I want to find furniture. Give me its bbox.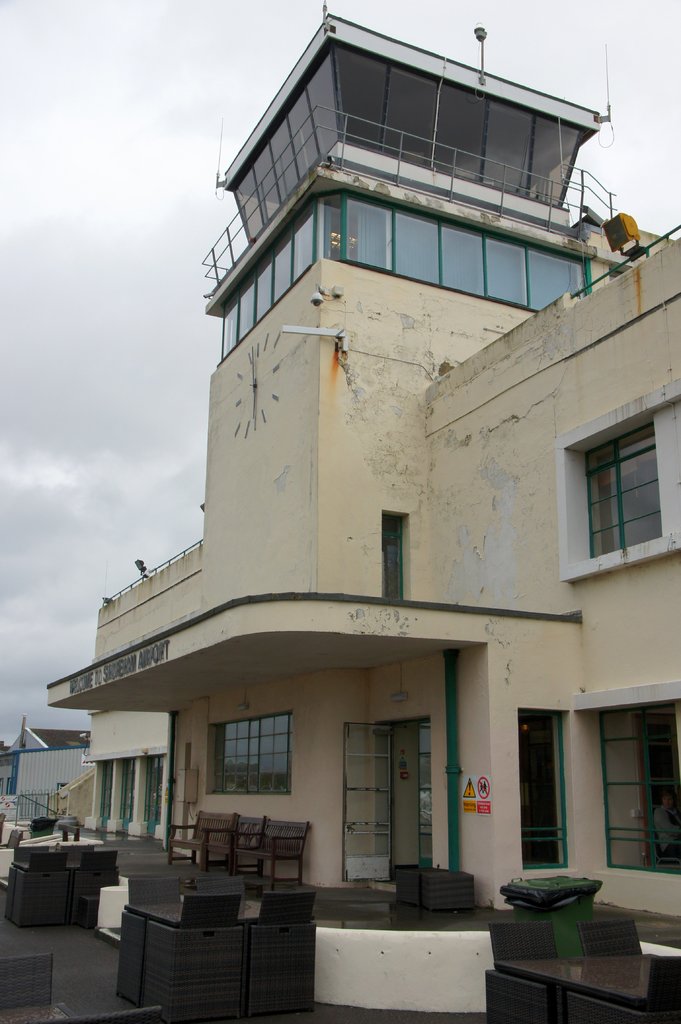
left=4, top=845, right=48, bottom=919.
